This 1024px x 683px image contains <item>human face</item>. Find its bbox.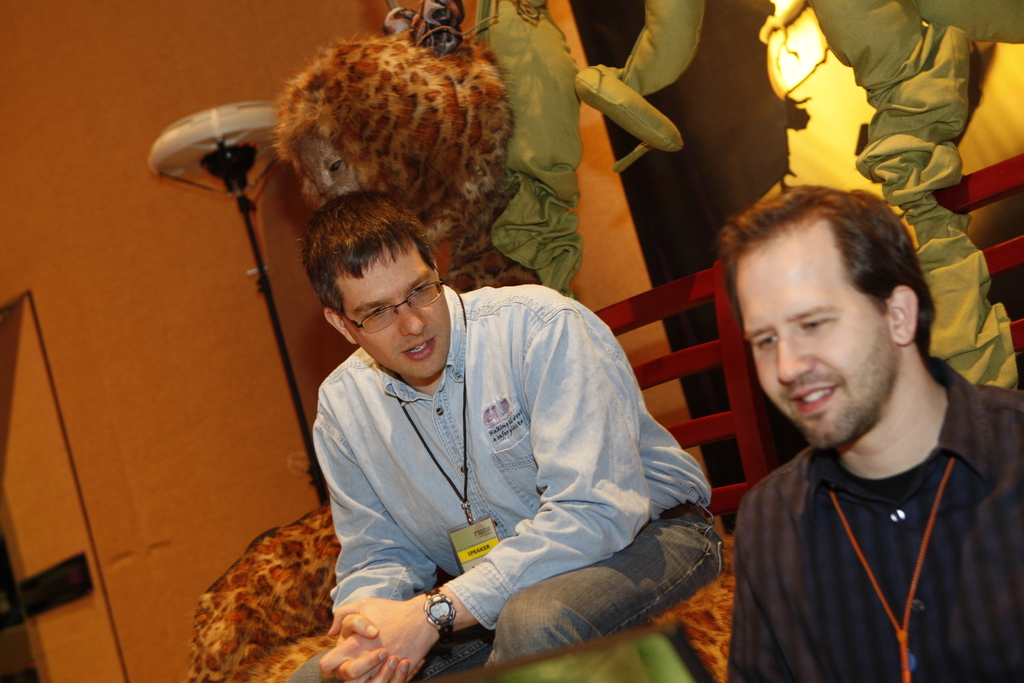
338:246:448:381.
